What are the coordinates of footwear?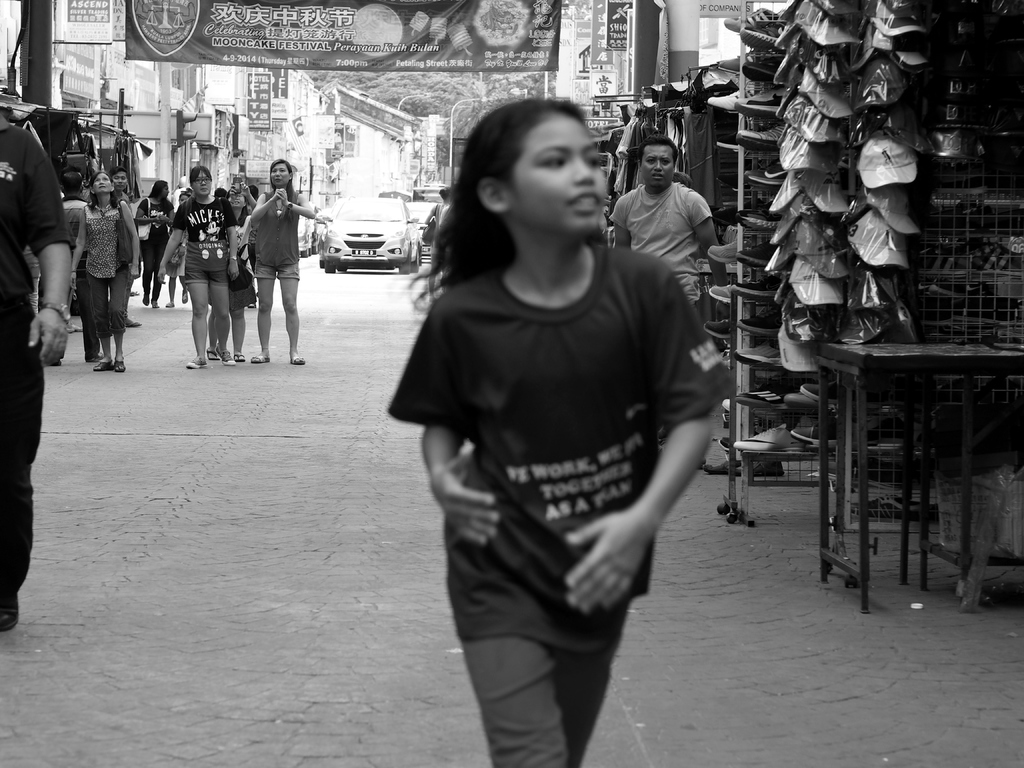
bbox(214, 345, 235, 369).
